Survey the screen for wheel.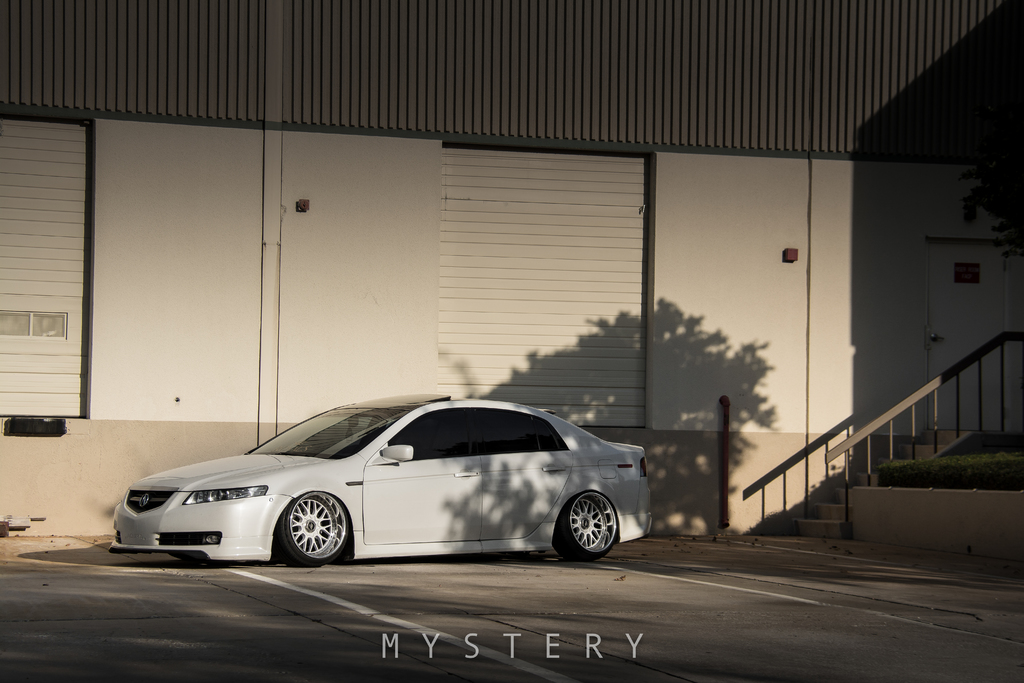
Survey found: bbox=(282, 491, 348, 563).
